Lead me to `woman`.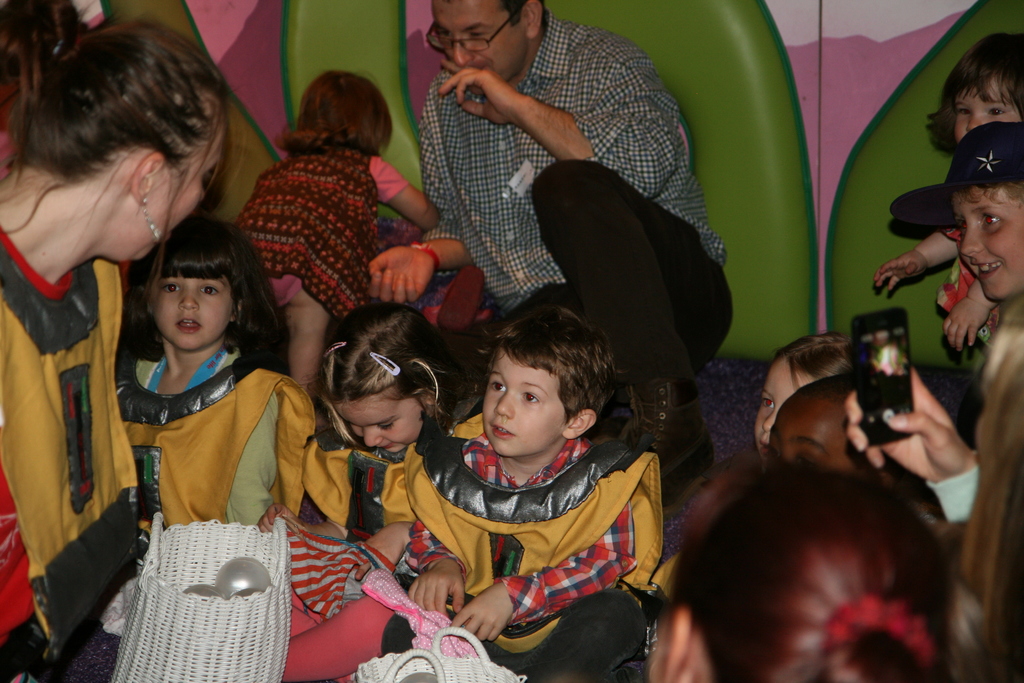
Lead to 0 0 222 655.
